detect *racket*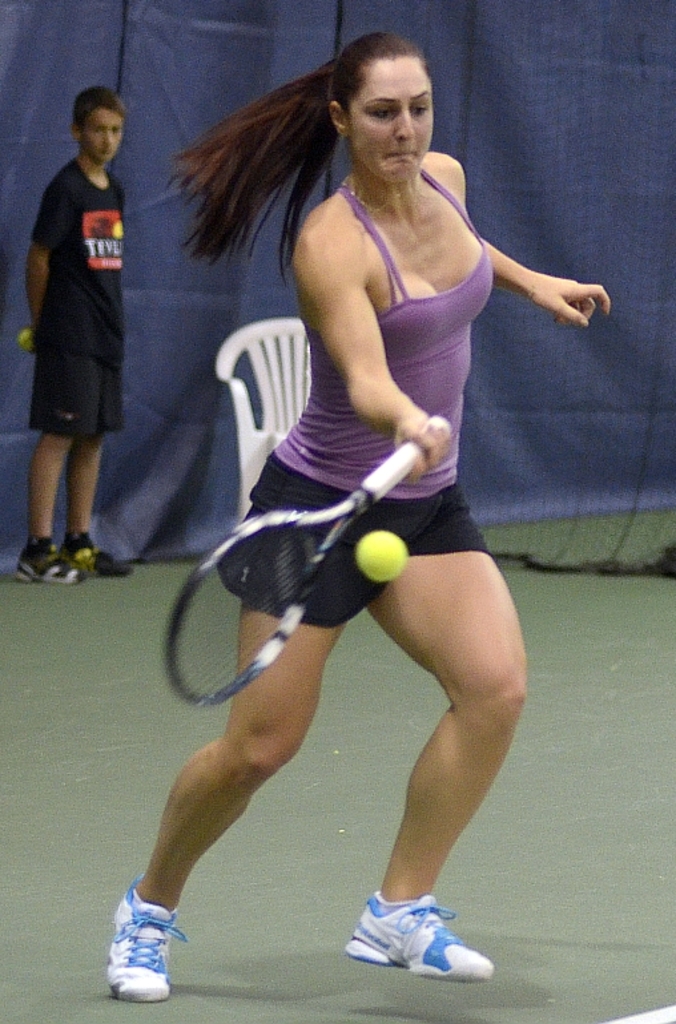
bbox=(165, 407, 459, 711)
